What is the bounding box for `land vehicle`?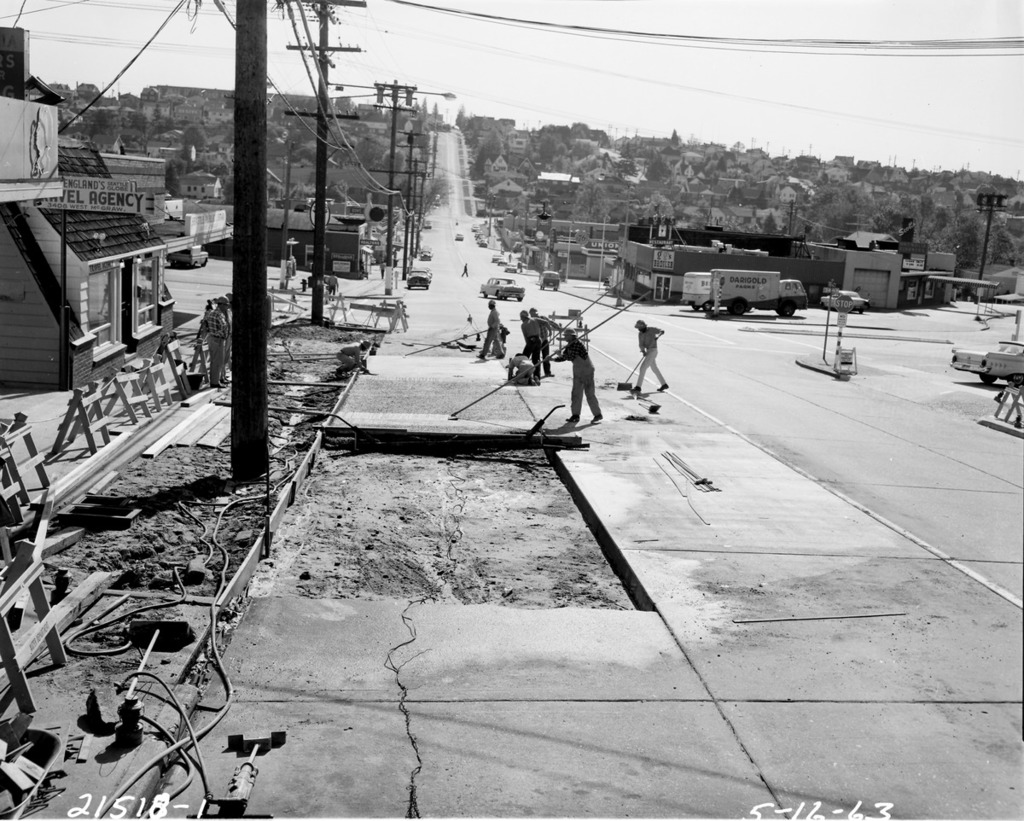
x1=418 y1=249 x2=433 y2=261.
